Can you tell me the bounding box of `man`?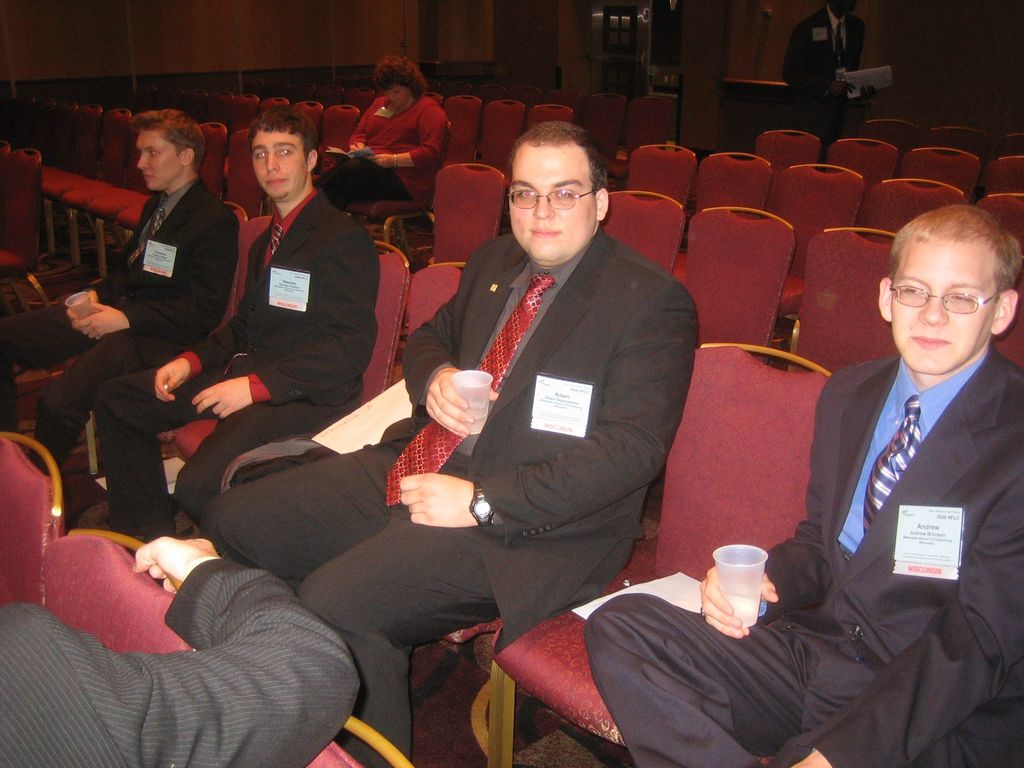
l=104, t=109, r=381, b=538.
